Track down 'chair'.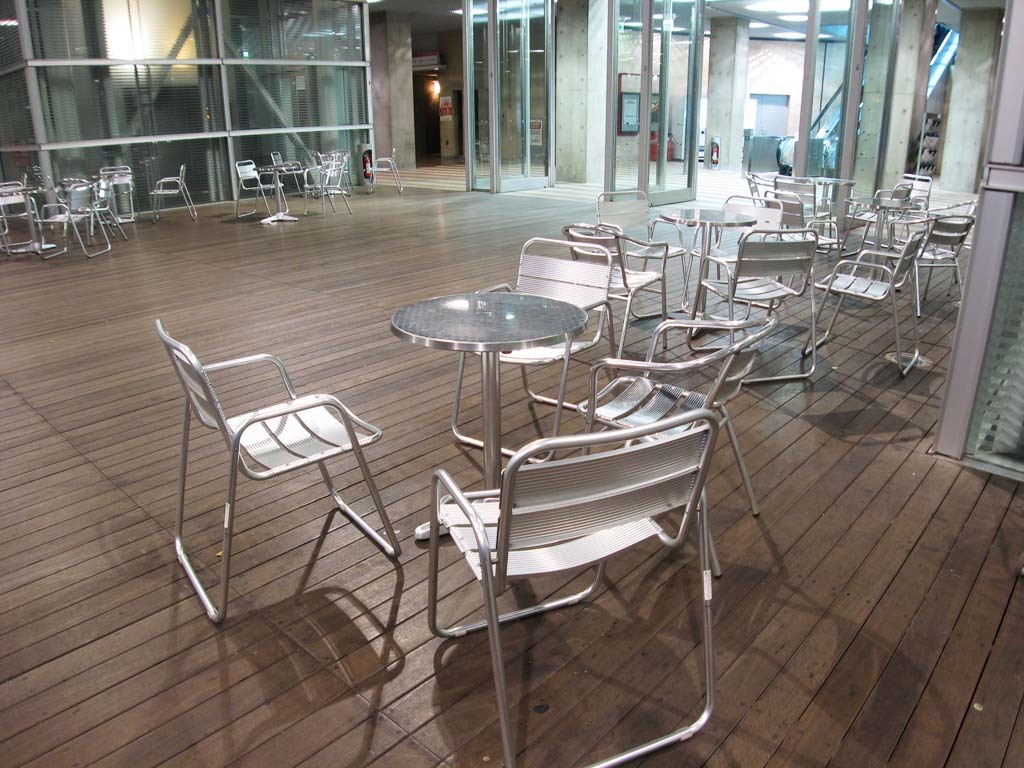
Tracked to {"x1": 304, "y1": 148, "x2": 363, "y2": 219}.
